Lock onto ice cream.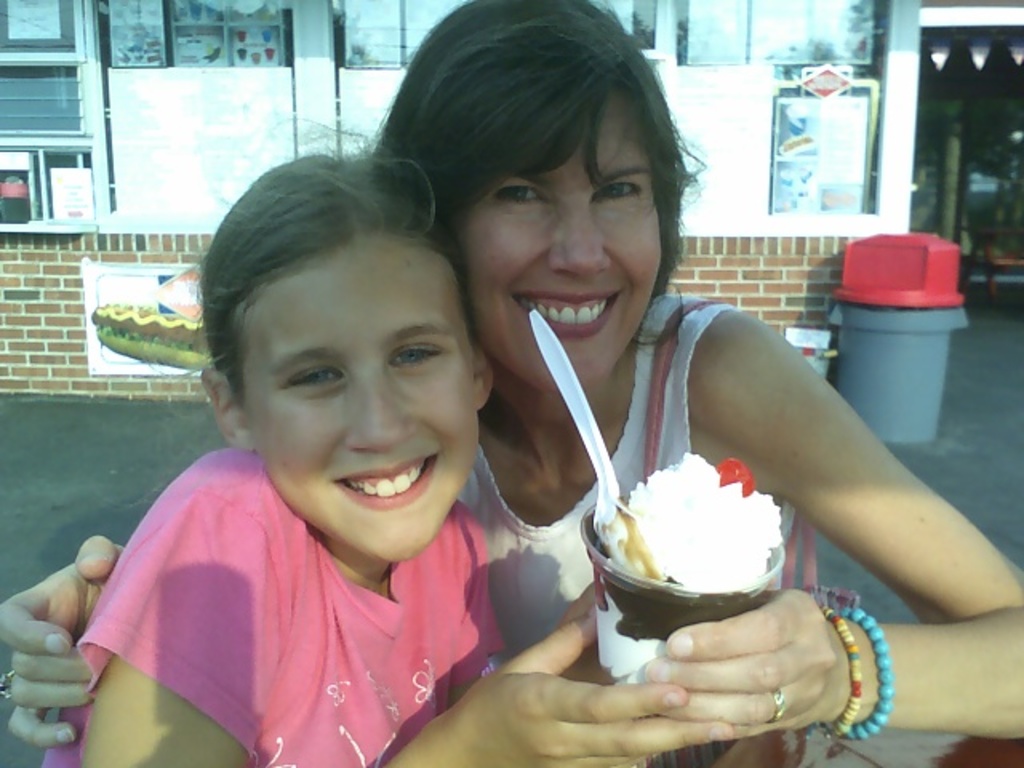
Locked: <bbox>563, 446, 782, 632</bbox>.
